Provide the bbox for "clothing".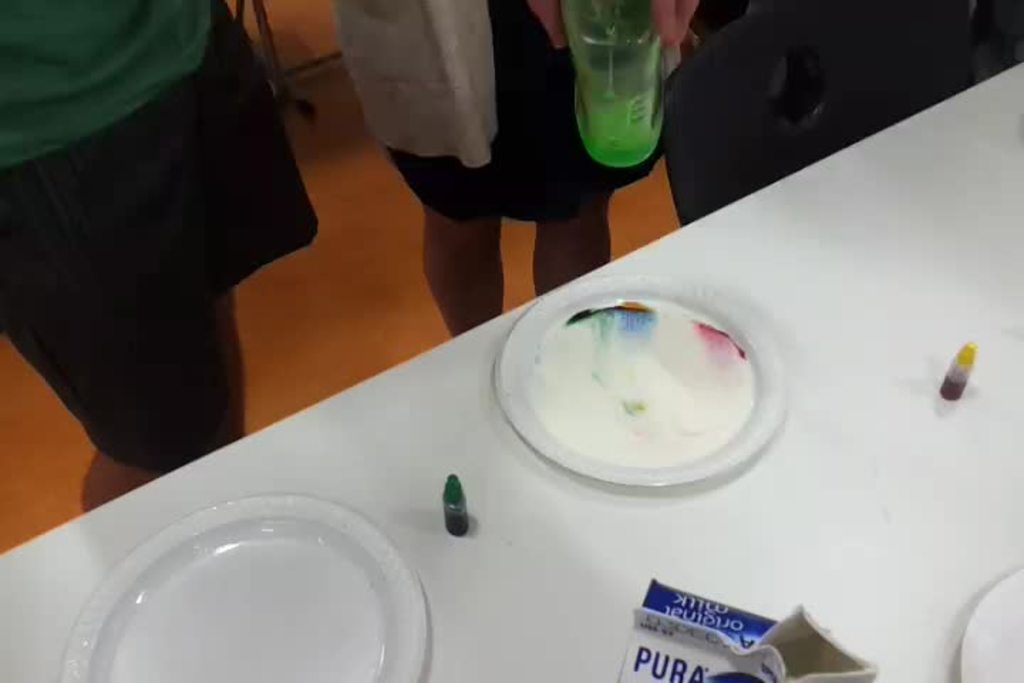
{"left": 327, "top": 0, "right": 671, "bottom": 225}.
